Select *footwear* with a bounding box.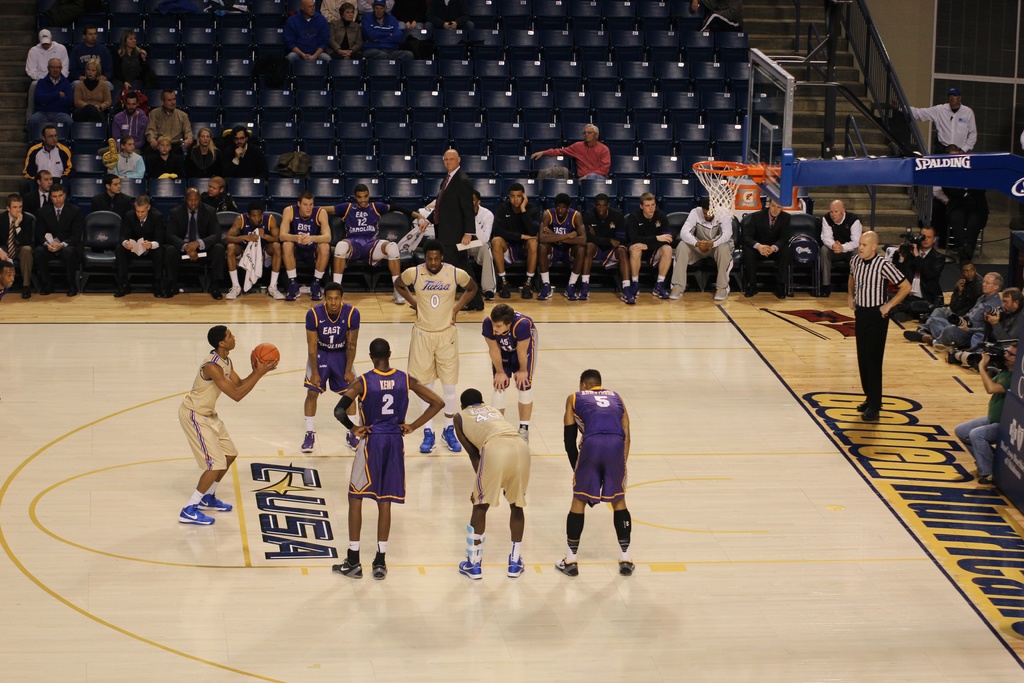
(420,429,435,456).
